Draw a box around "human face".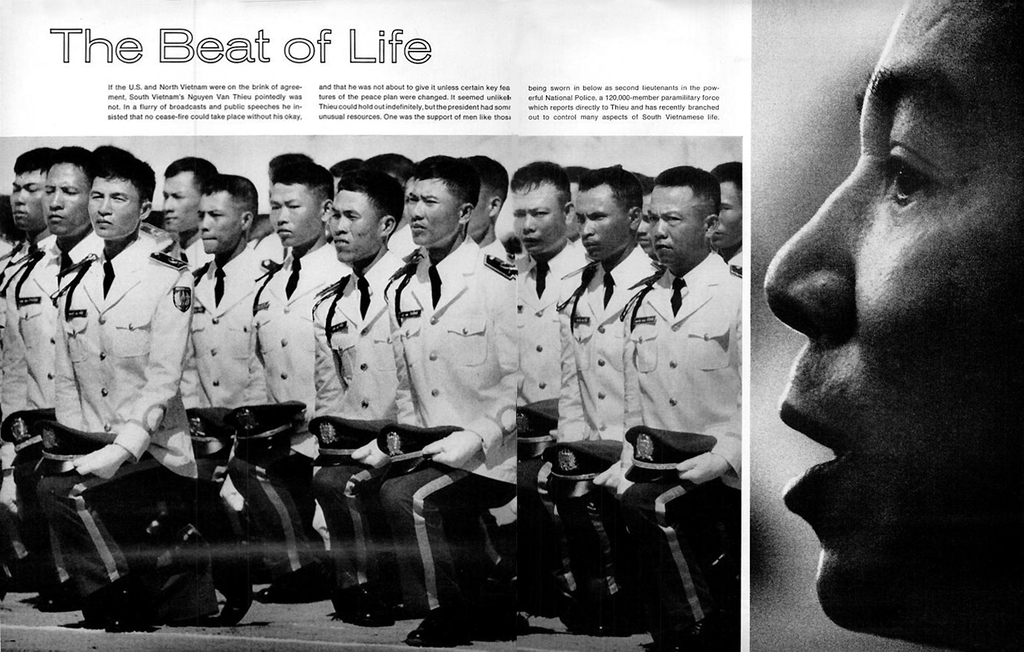
194,190,244,255.
